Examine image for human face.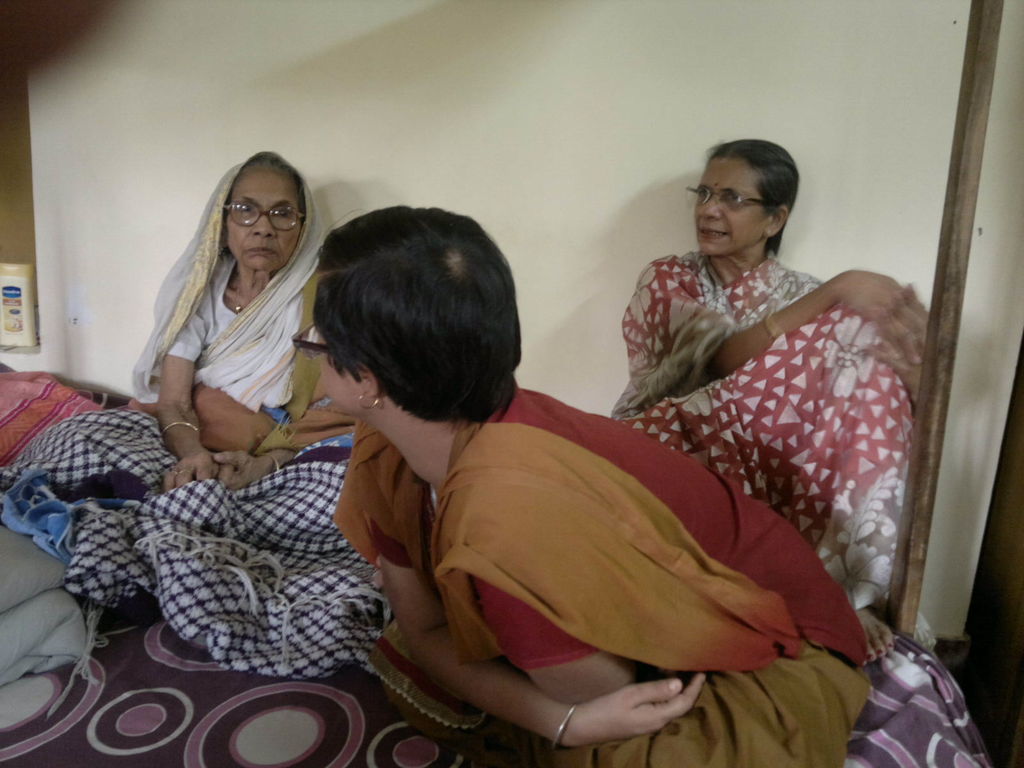
Examination result: {"left": 227, "top": 164, "right": 302, "bottom": 266}.
